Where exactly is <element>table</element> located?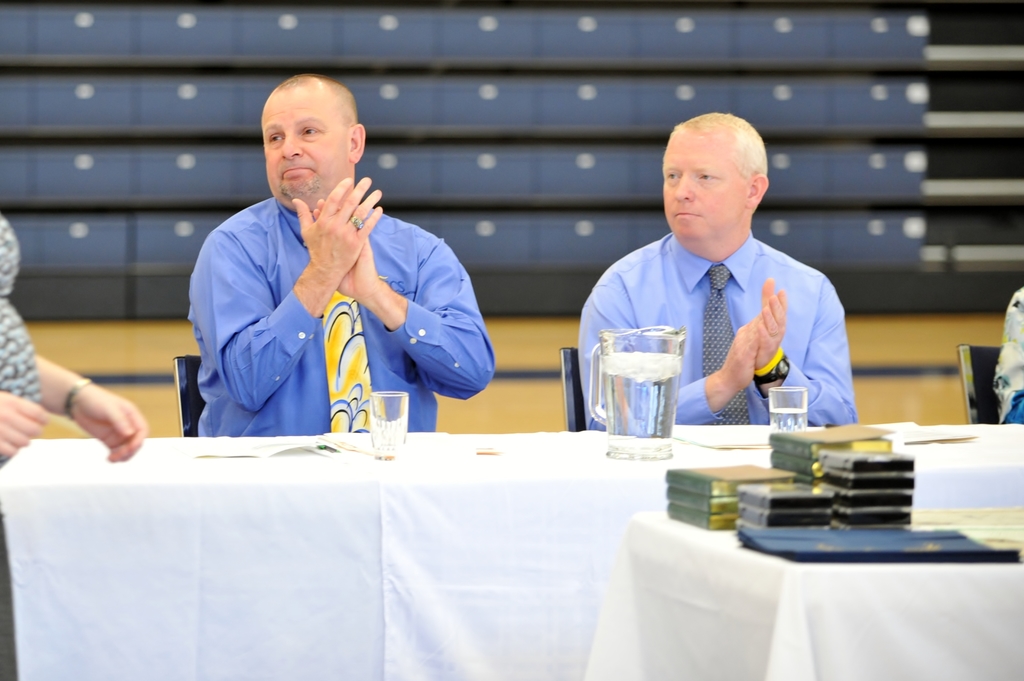
Its bounding box is left=0, top=423, right=1023, bottom=680.
